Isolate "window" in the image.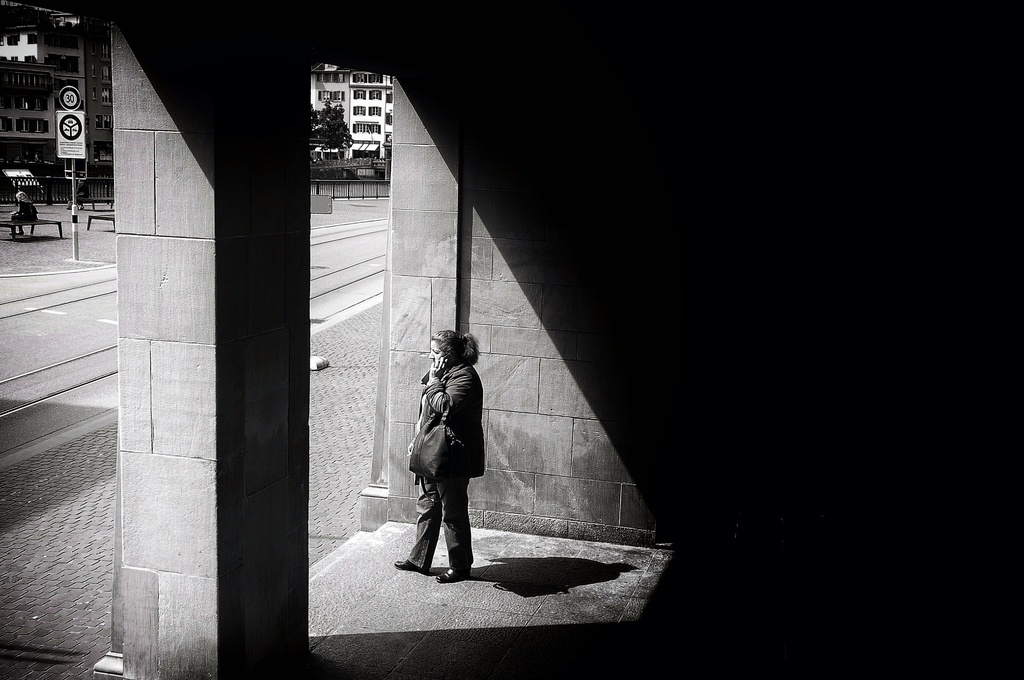
Isolated region: x1=368 y1=106 x2=383 y2=119.
